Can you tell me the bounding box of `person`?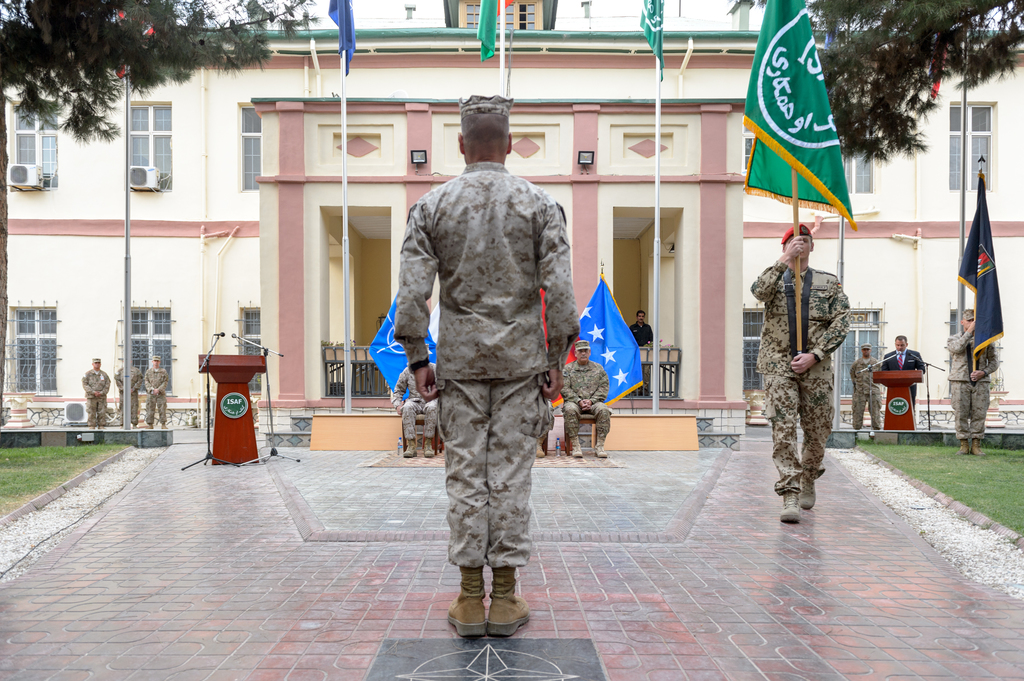
80/356/109/431.
